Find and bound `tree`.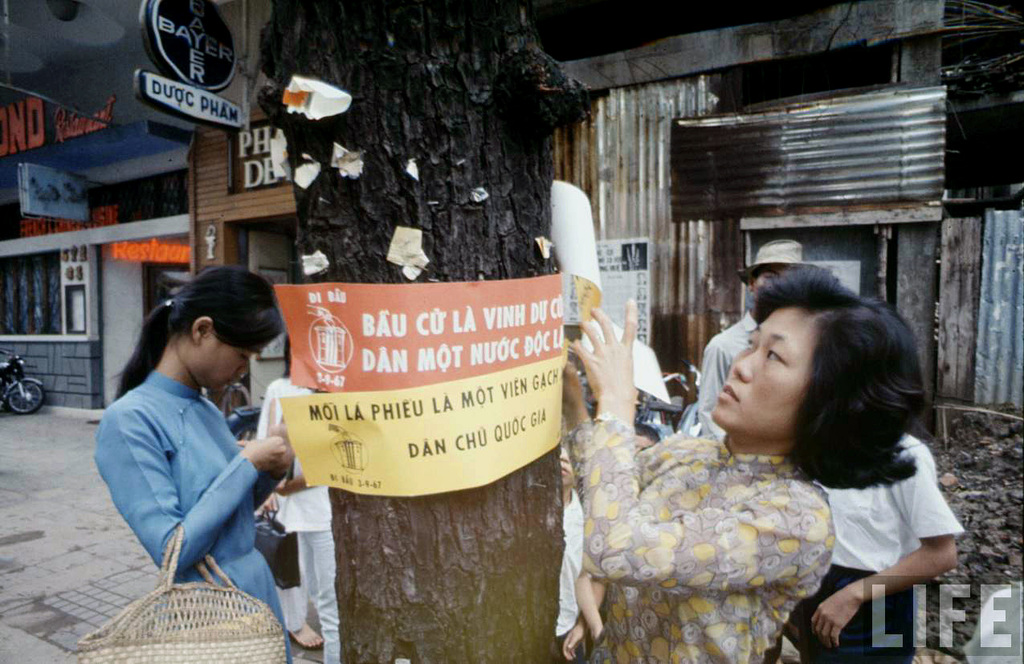
Bound: 254/0/591/663.
